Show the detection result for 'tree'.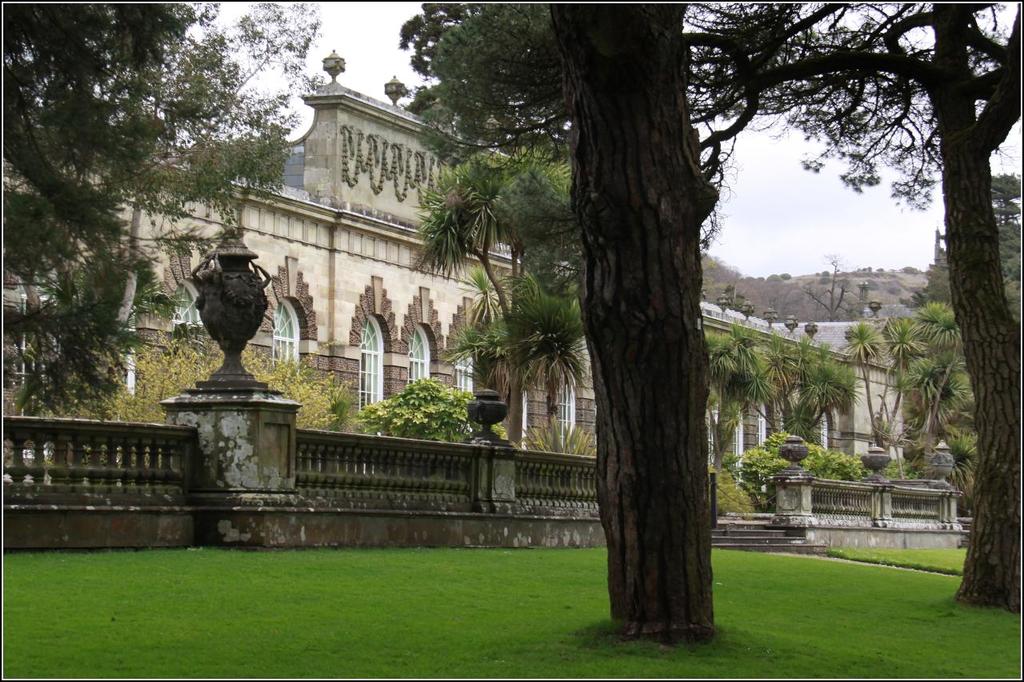
538,4,718,645.
